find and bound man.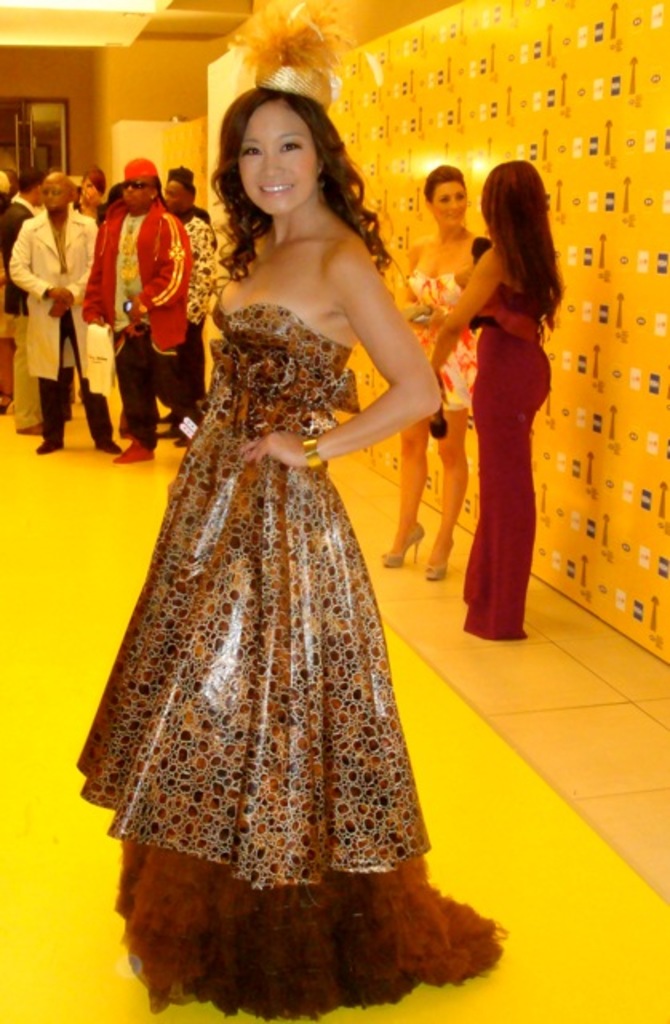
Bound: [78,150,195,467].
